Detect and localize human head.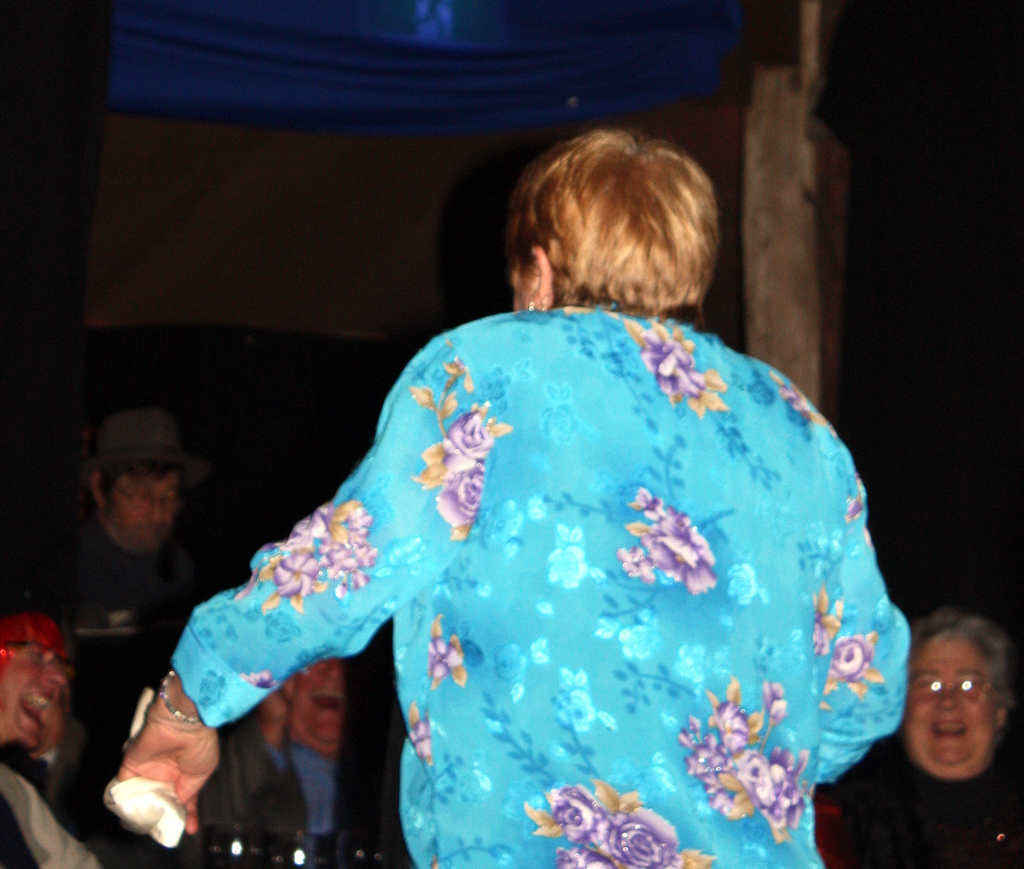
Localized at (505,129,714,319).
